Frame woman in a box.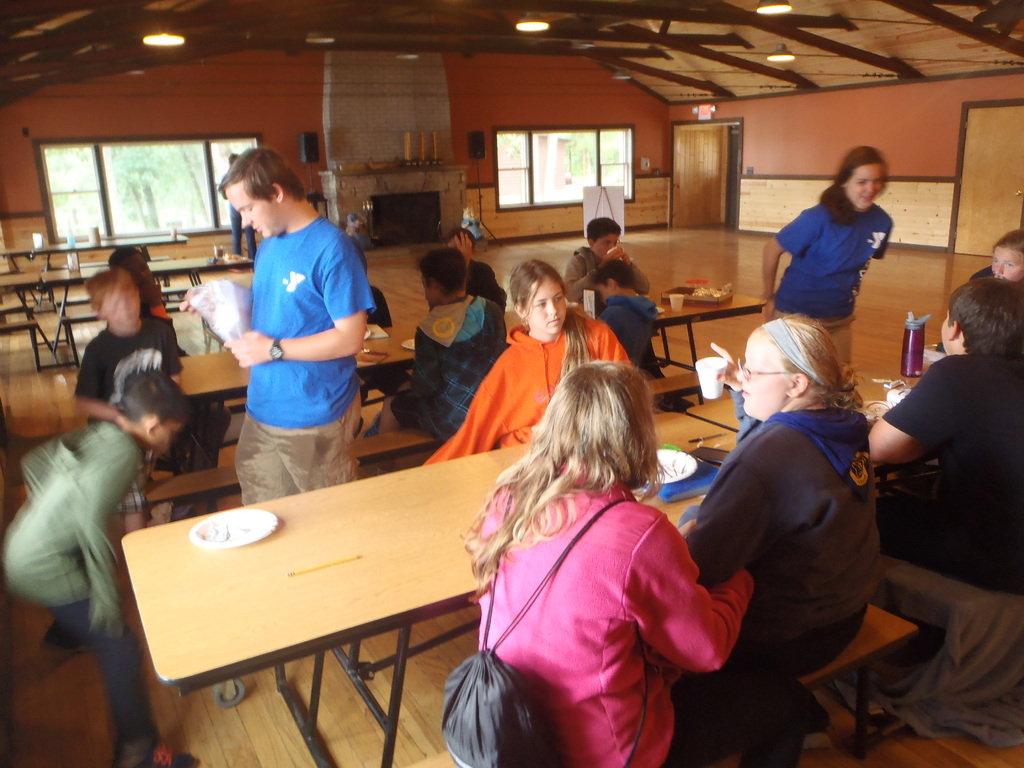
left=454, top=319, right=741, bottom=767.
